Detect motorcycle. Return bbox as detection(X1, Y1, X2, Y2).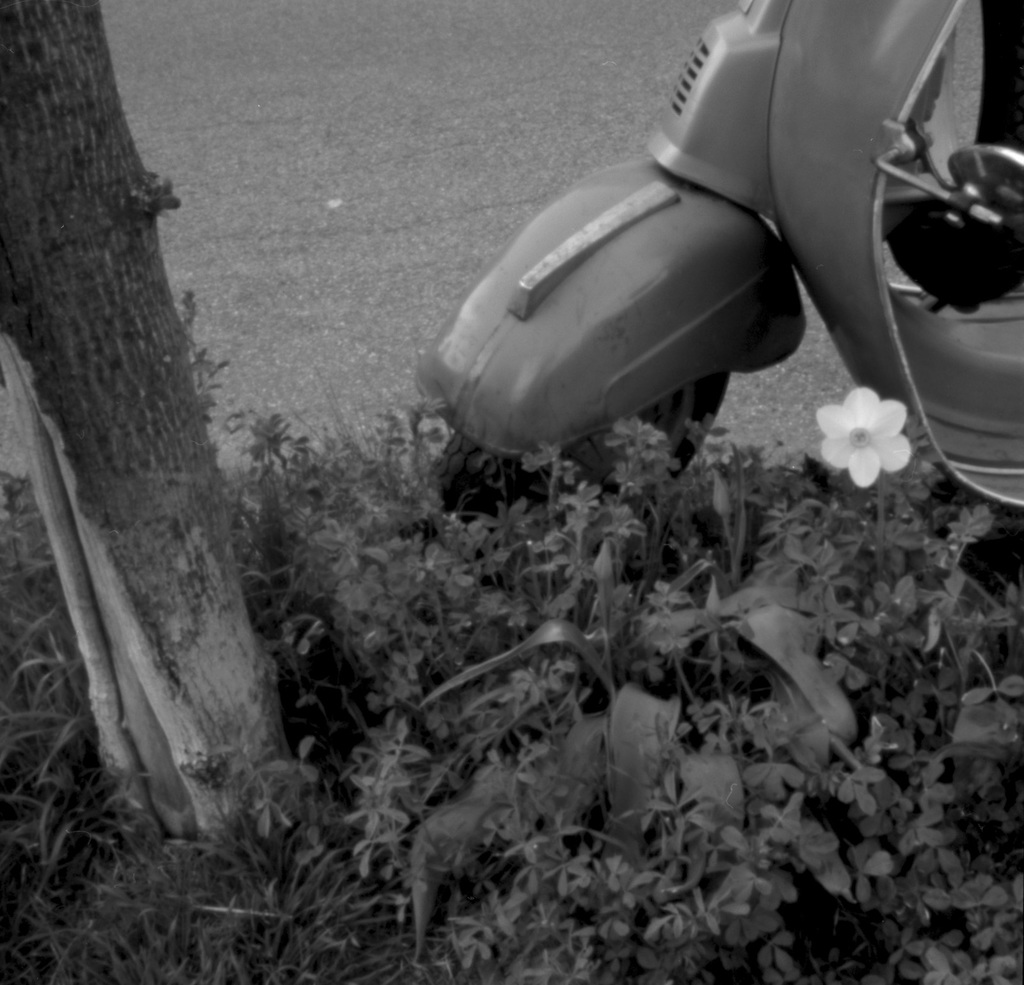
detection(414, 0, 1023, 520).
